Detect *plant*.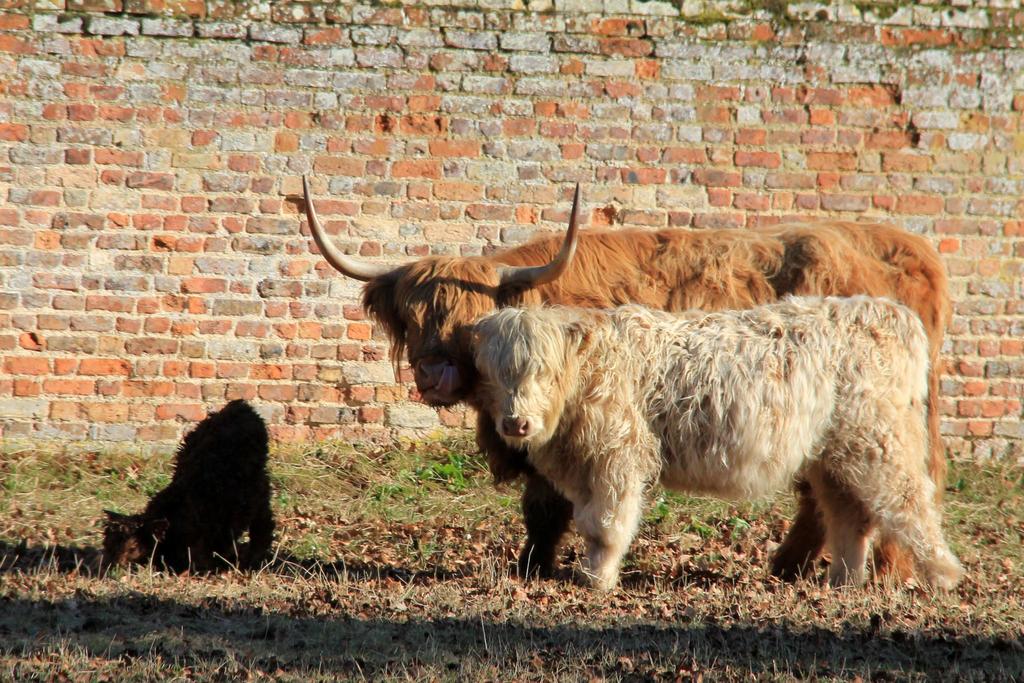
Detected at bbox=[413, 525, 452, 555].
